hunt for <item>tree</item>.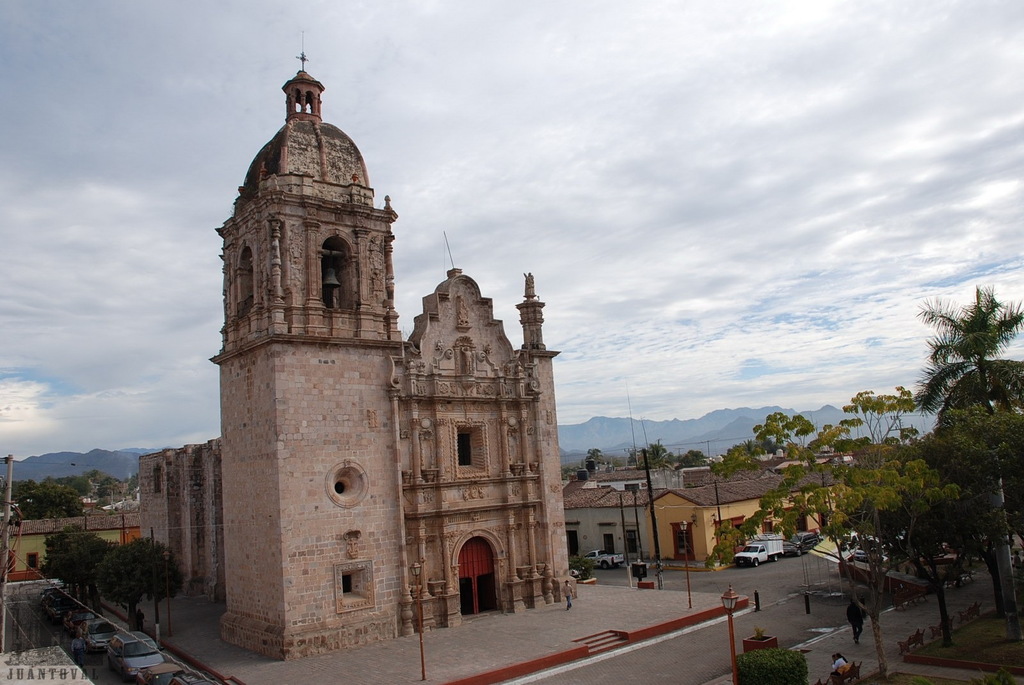
Hunted down at <bbox>810, 420, 865, 455</bbox>.
